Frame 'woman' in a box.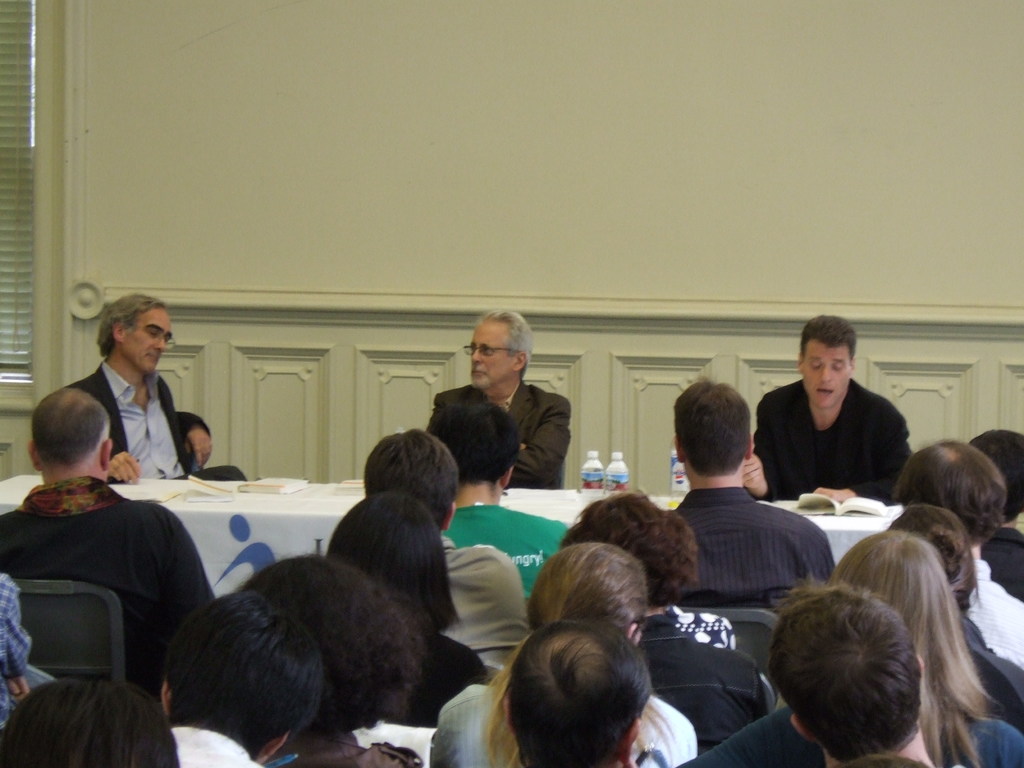
(323,487,489,729).
